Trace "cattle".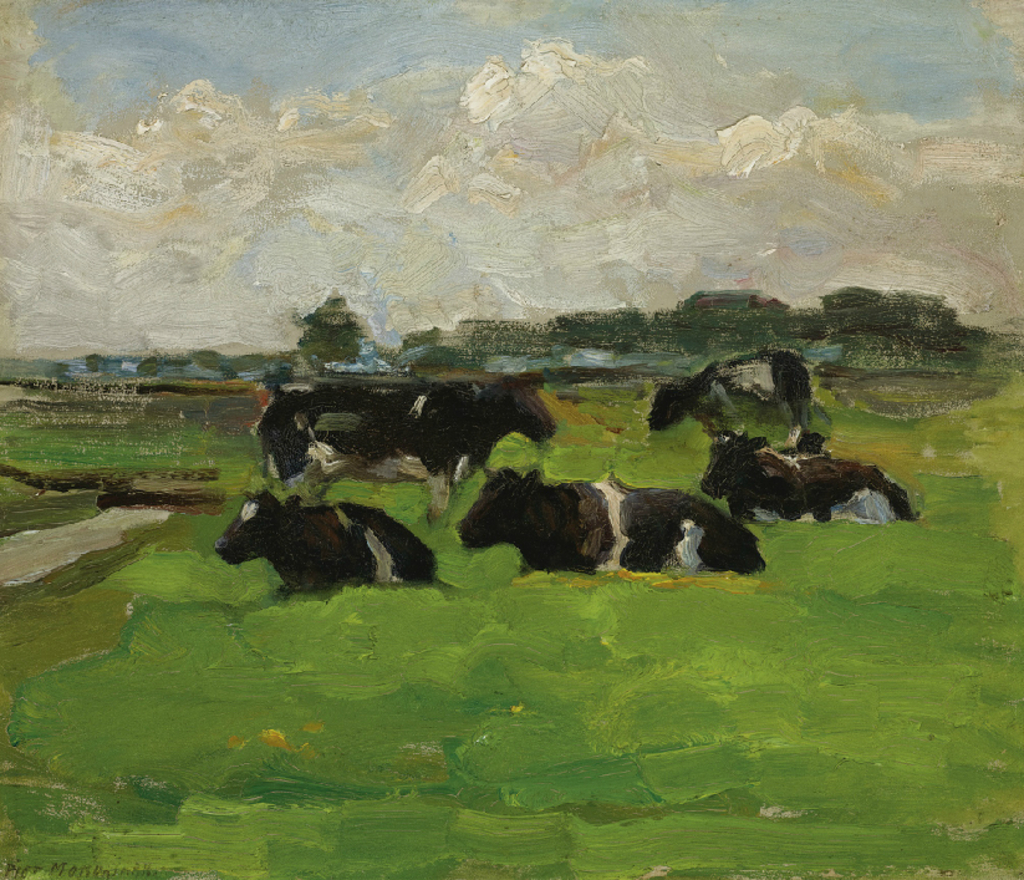
Traced to x1=454 y1=464 x2=770 y2=580.
